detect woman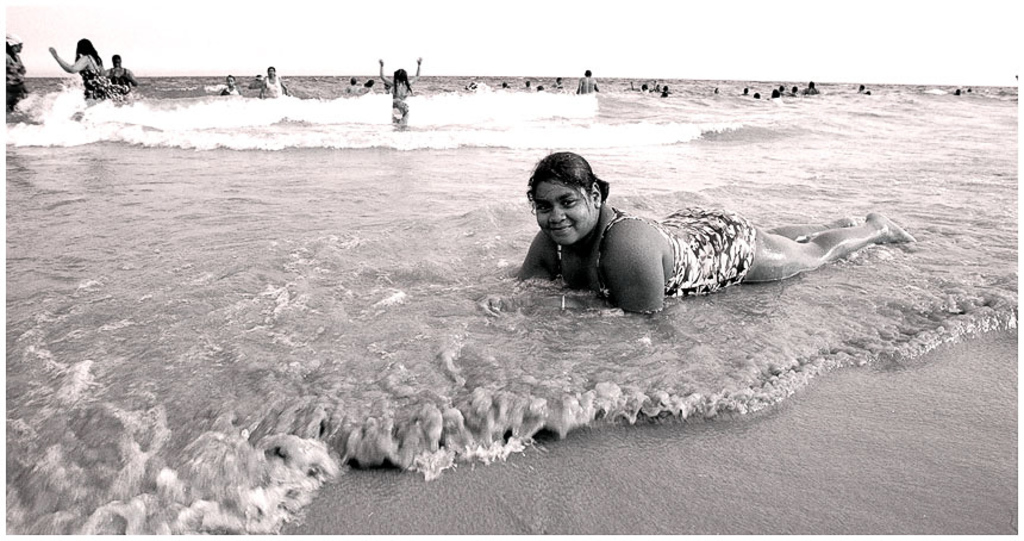
bbox=[257, 63, 289, 94]
